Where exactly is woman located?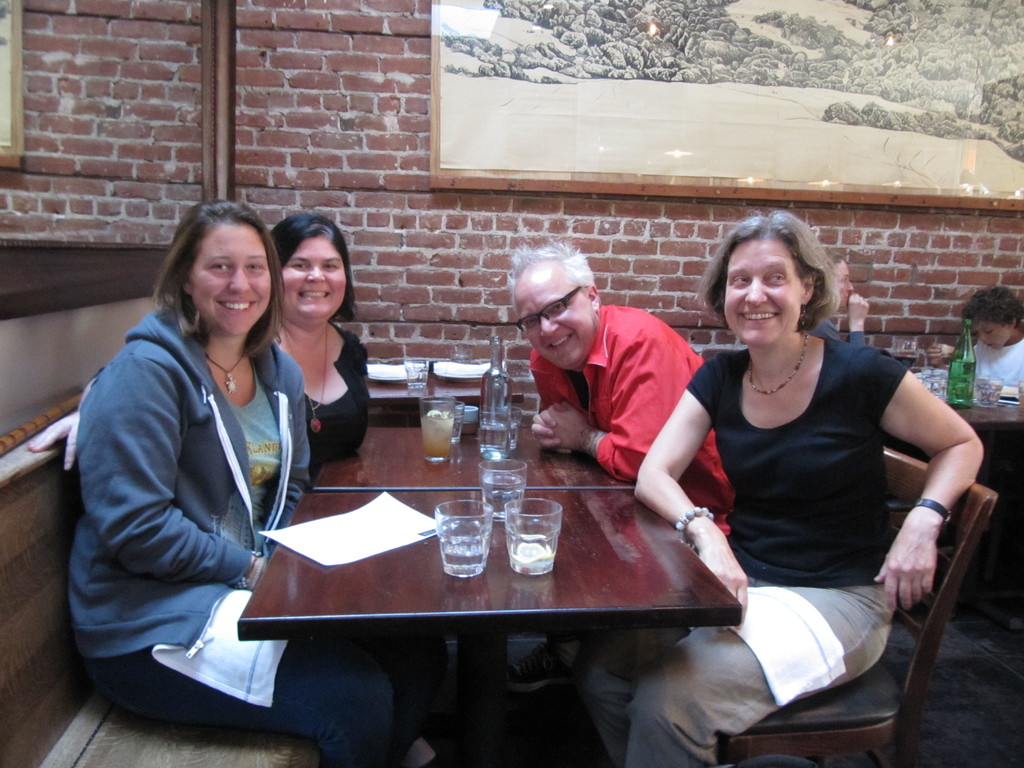
Its bounding box is bbox=(69, 204, 404, 767).
